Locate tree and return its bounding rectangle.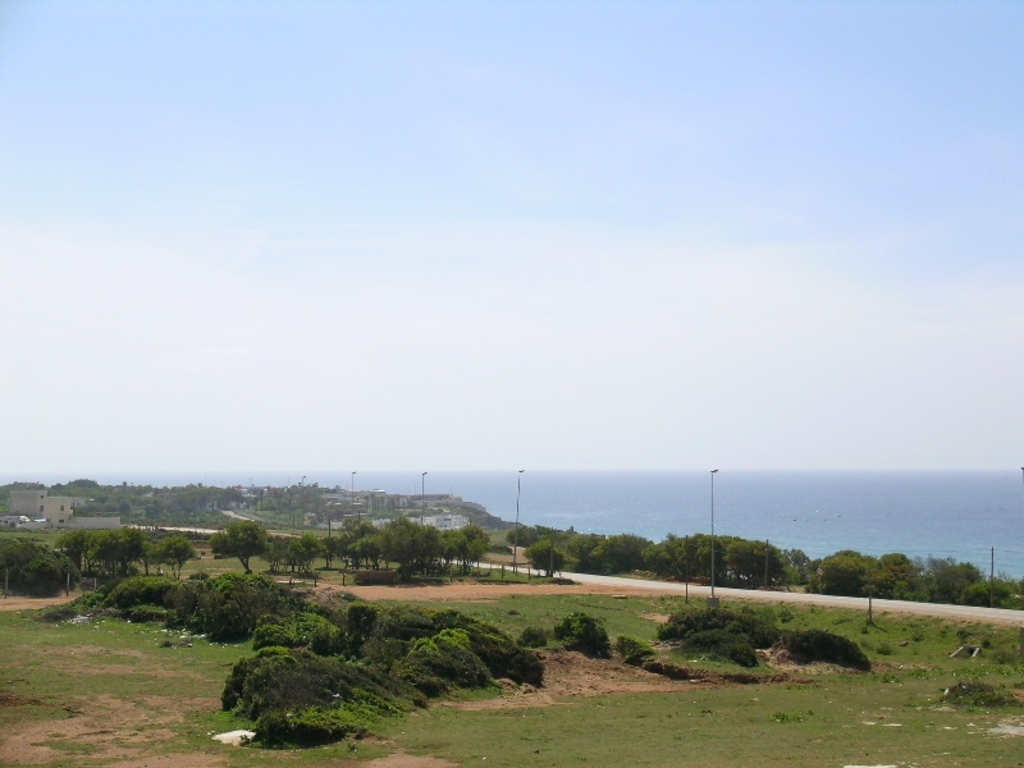
(left=0, top=471, right=466, bottom=536).
